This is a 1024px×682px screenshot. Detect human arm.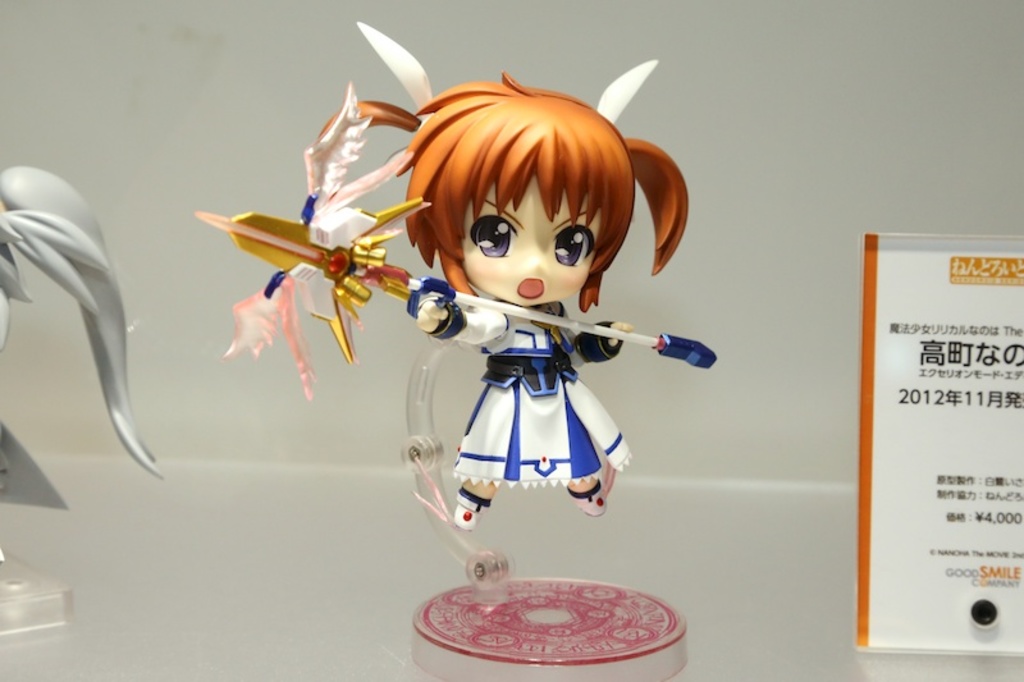
select_region(408, 273, 498, 367).
